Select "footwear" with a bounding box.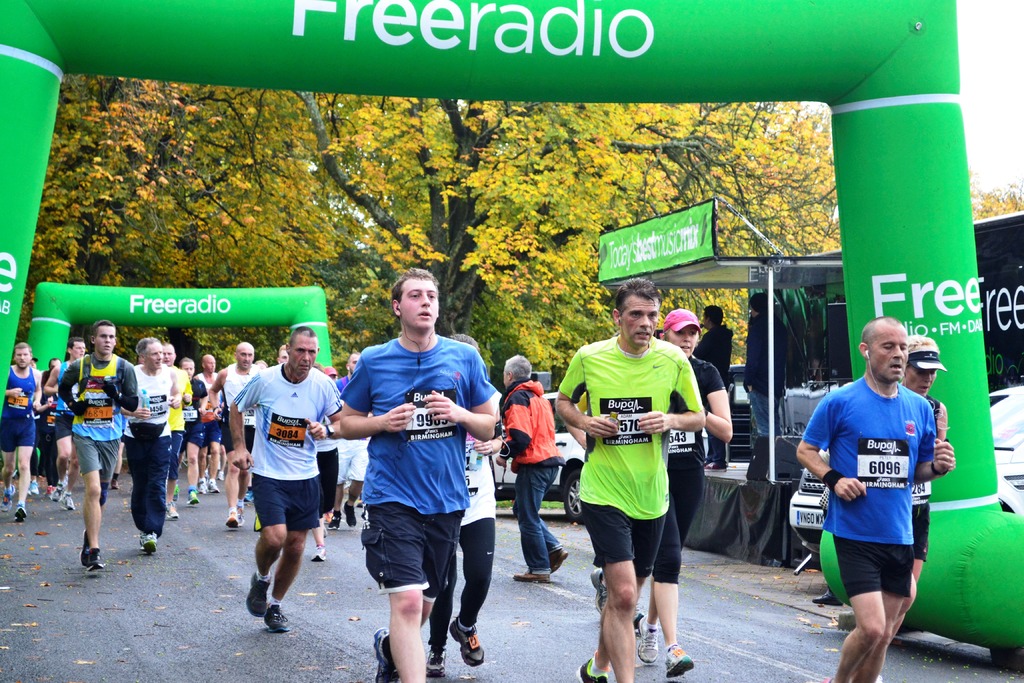
(x1=237, y1=506, x2=244, y2=527).
